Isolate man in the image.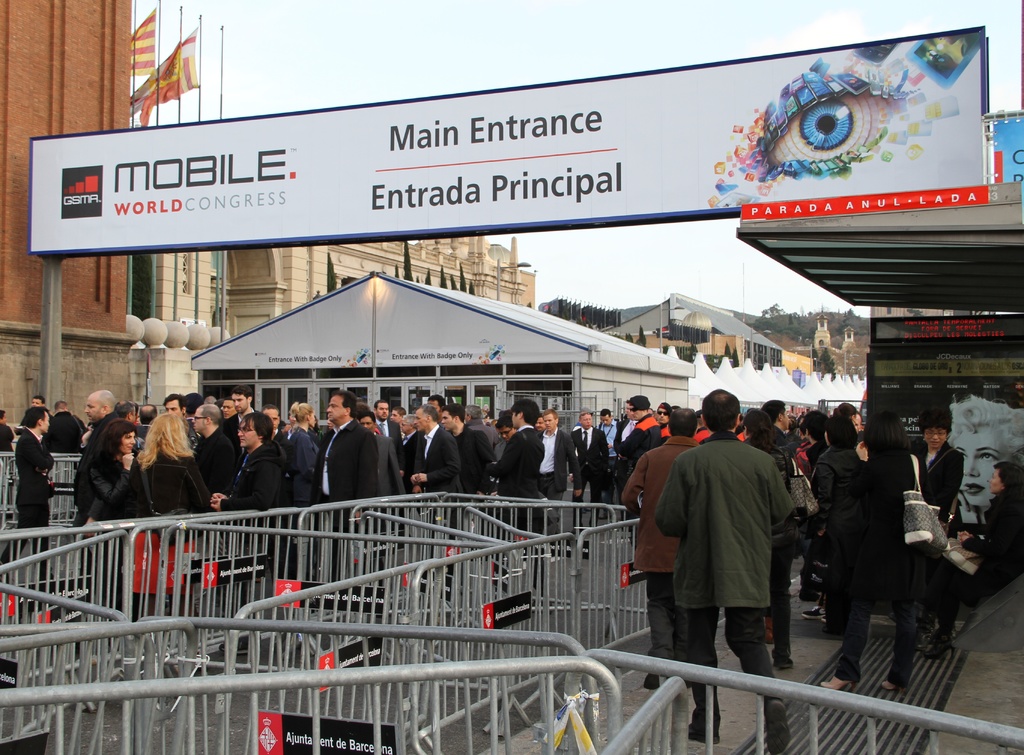
Isolated region: pyautogui.locateOnScreen(536, 403, 580, 526).
